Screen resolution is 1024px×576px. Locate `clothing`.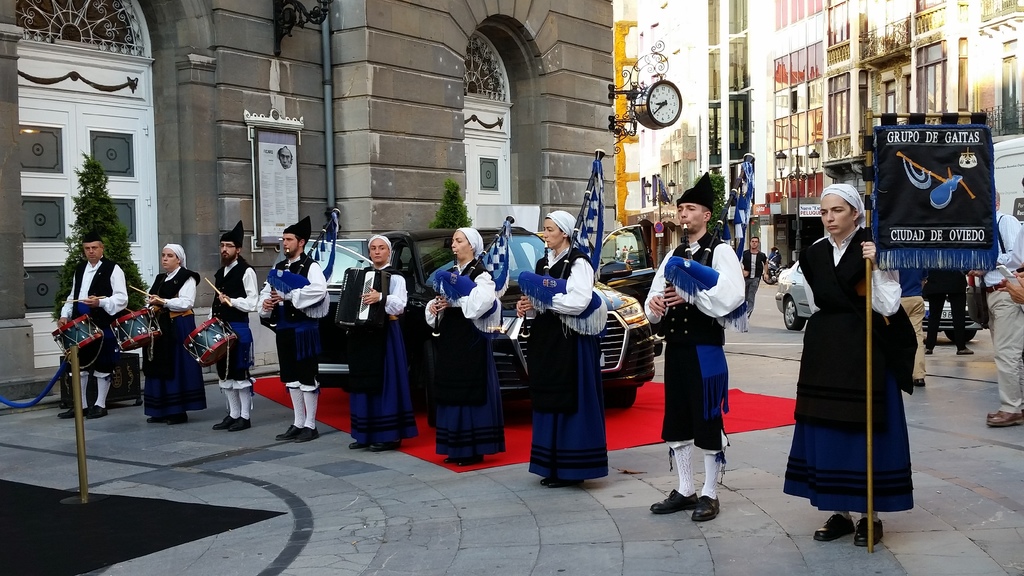
box=[782, 226, 920, 513].
